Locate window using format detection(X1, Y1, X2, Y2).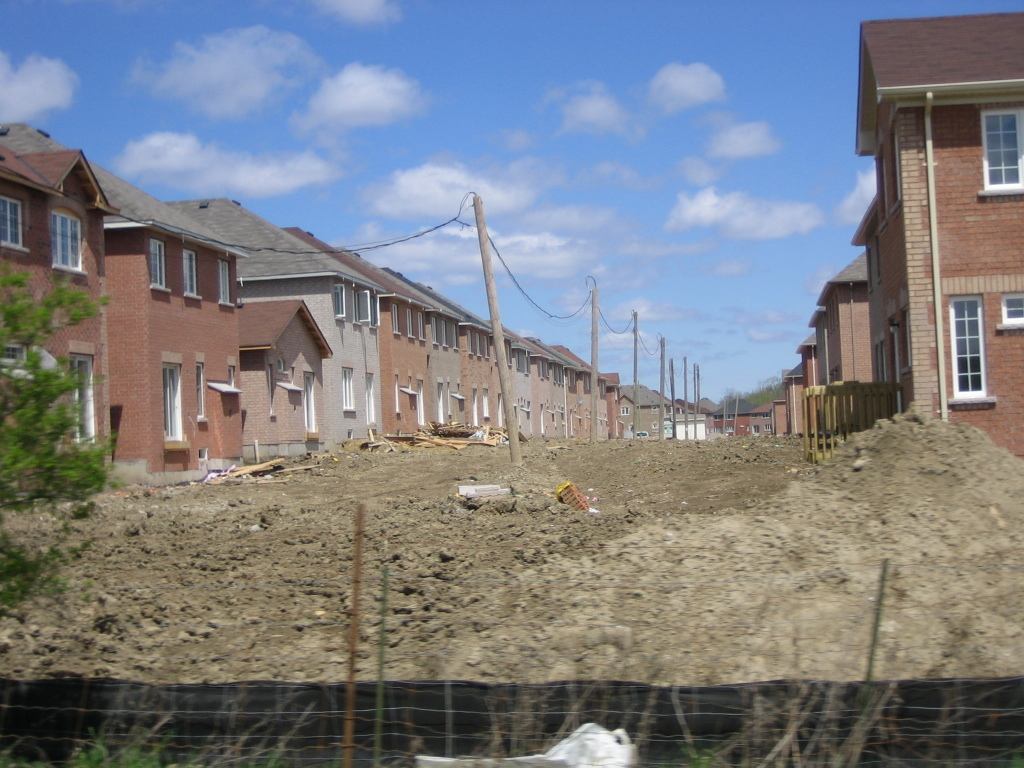
detection(228, 355, 234, 390).
